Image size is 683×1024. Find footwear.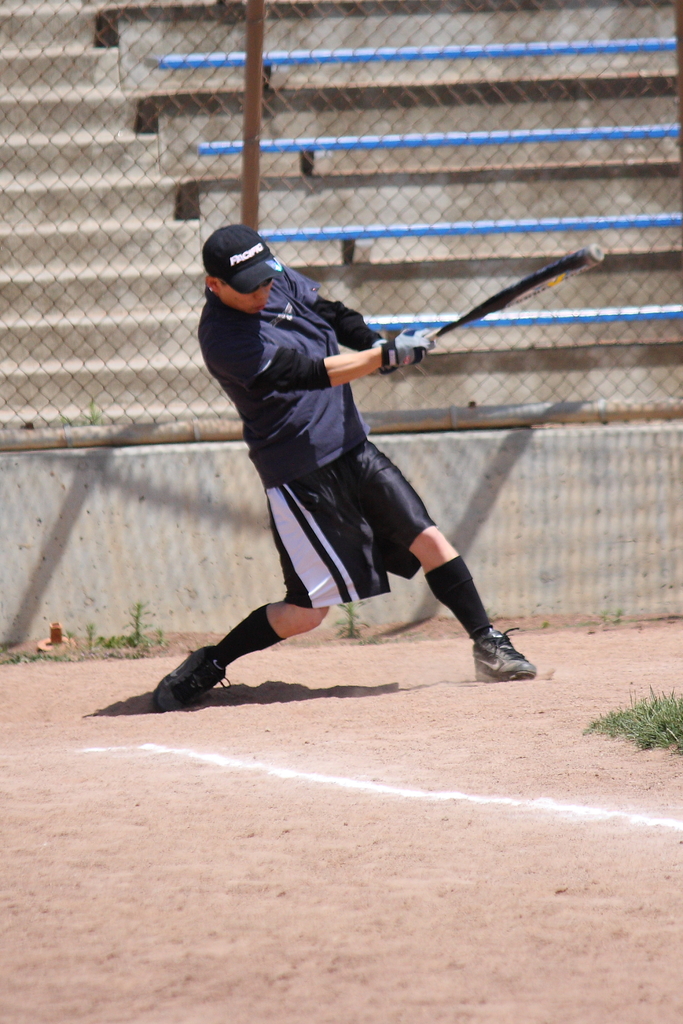
(468,625,542,684).
